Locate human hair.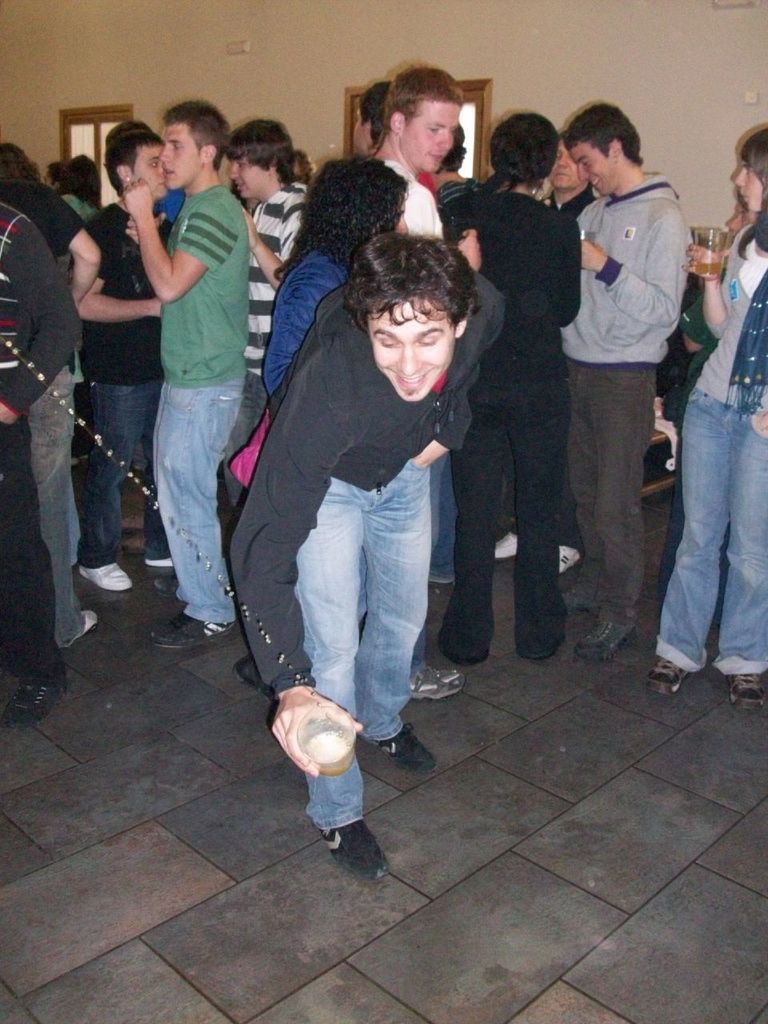
Bounding box: crop(0, 136, 42, 186).
